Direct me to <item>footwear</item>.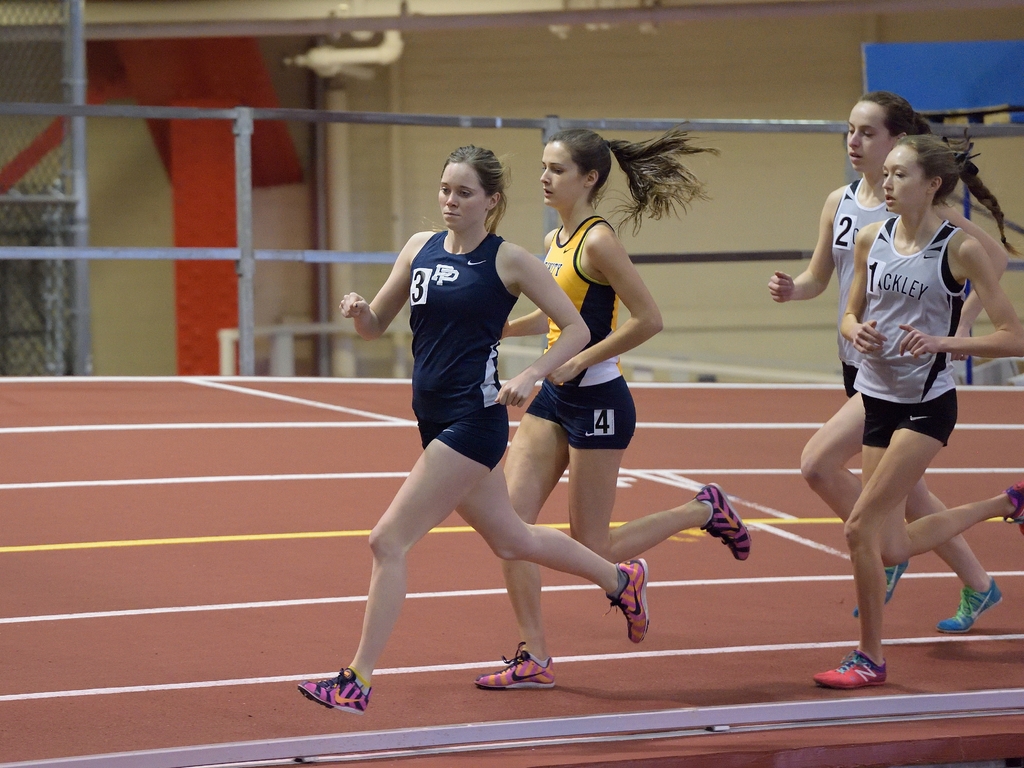
Direction: bbox=(1003, 482, 1023, 536).
